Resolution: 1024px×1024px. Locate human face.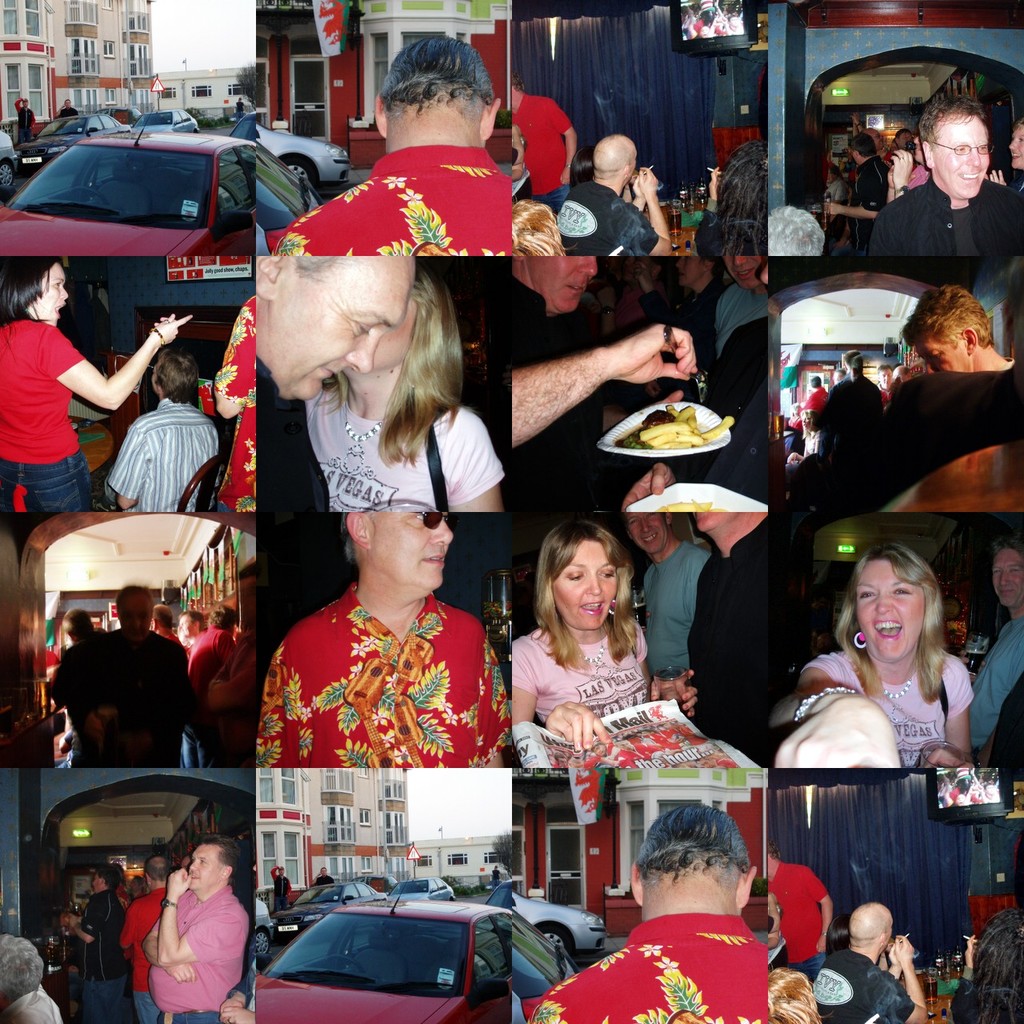
region(628, 512, 668, 549).
